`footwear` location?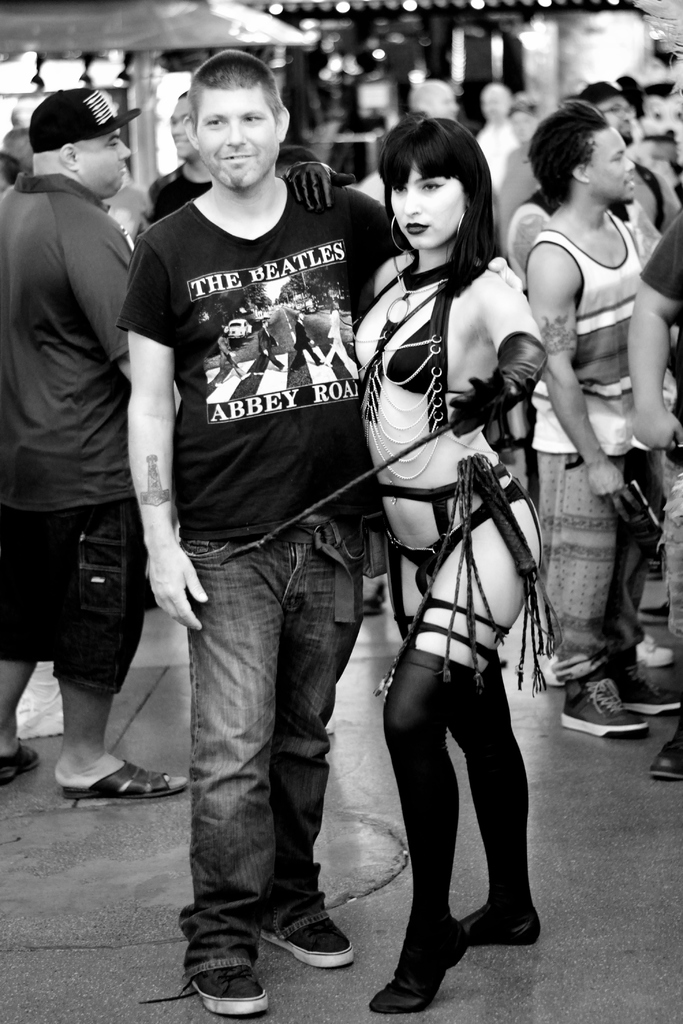
bbox=(365, 892, 468, 1012)
